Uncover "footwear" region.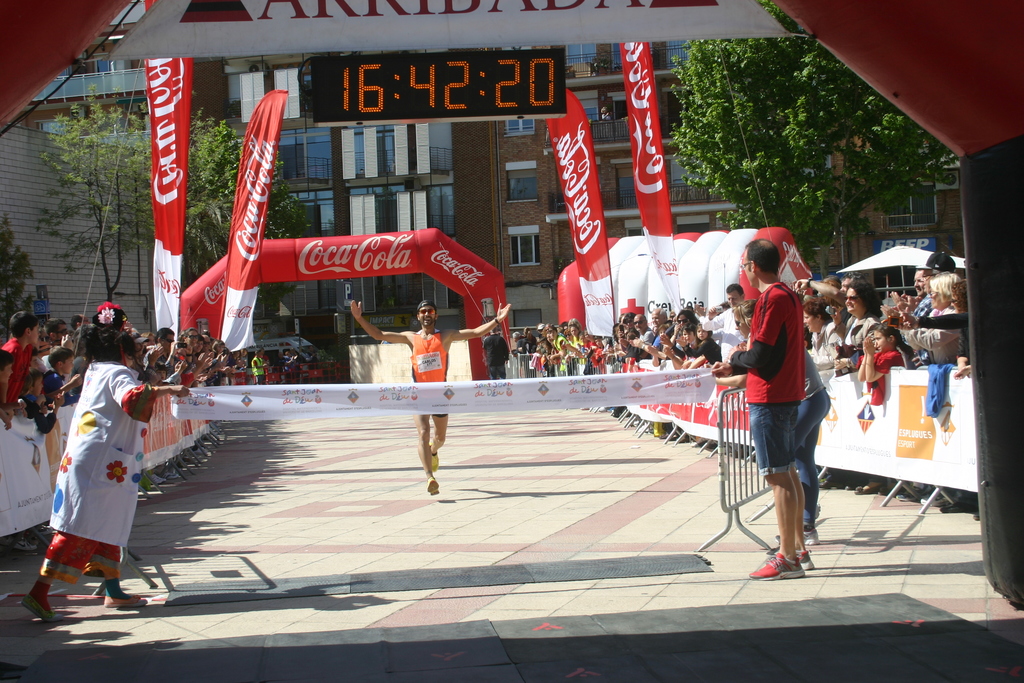
Uncovered: 795, 534, 813, 542.
